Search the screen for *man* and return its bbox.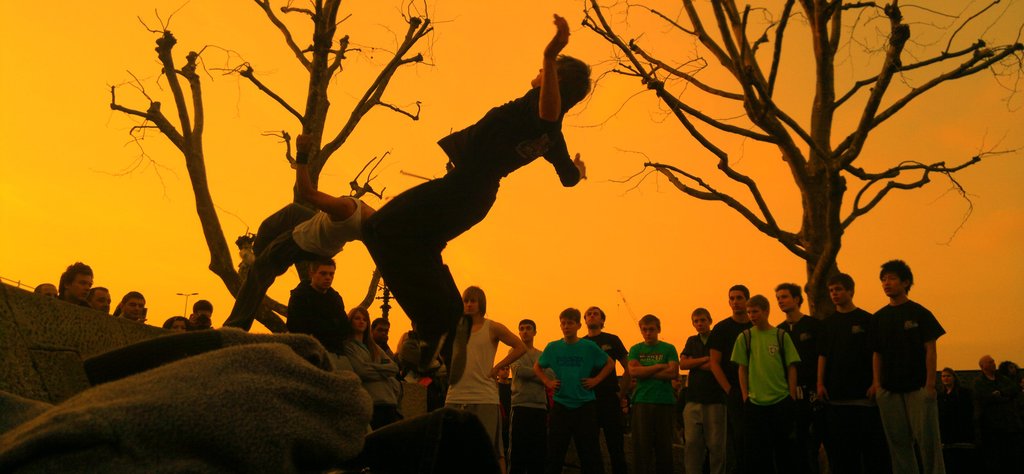
Found: {"x1": 30, "y1": 254, "x2": 215, "y2": 334}.
